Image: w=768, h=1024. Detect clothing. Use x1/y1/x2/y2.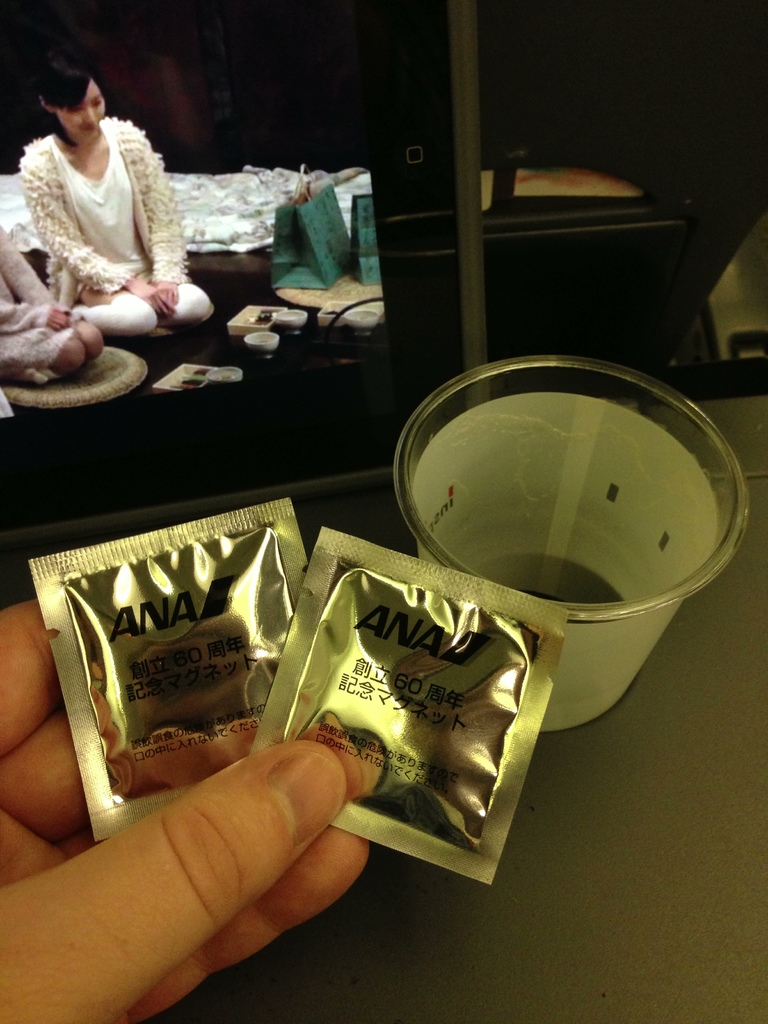
0/221/91/383.
